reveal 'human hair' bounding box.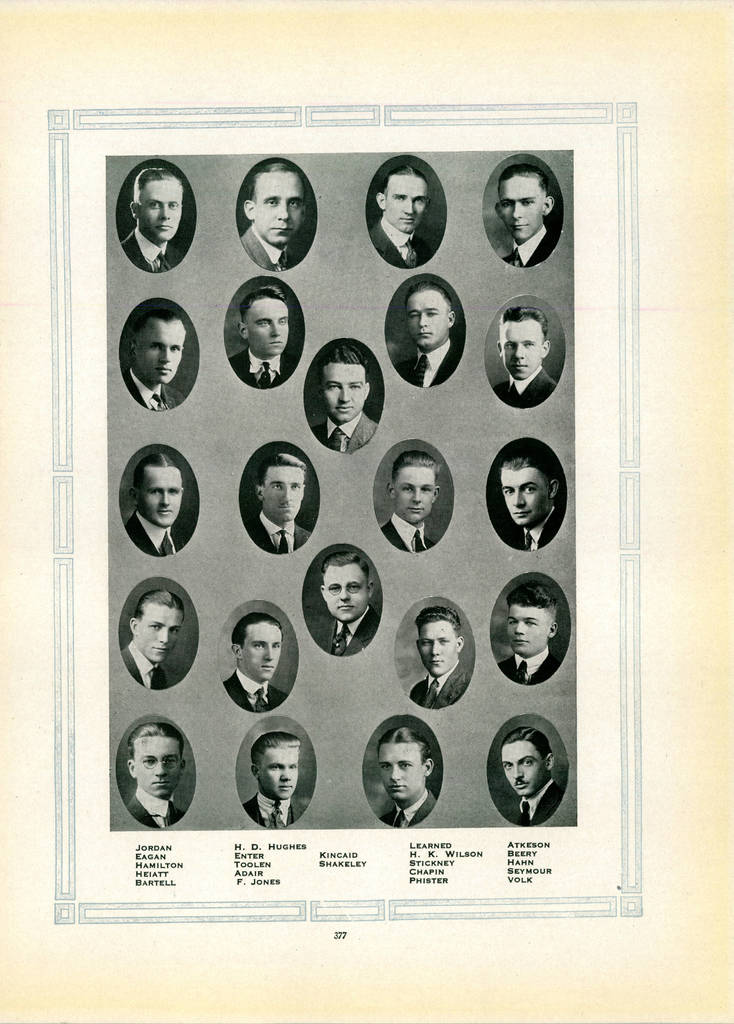
Revealed: x1=395, y1=449, x2=439, y2=479.
